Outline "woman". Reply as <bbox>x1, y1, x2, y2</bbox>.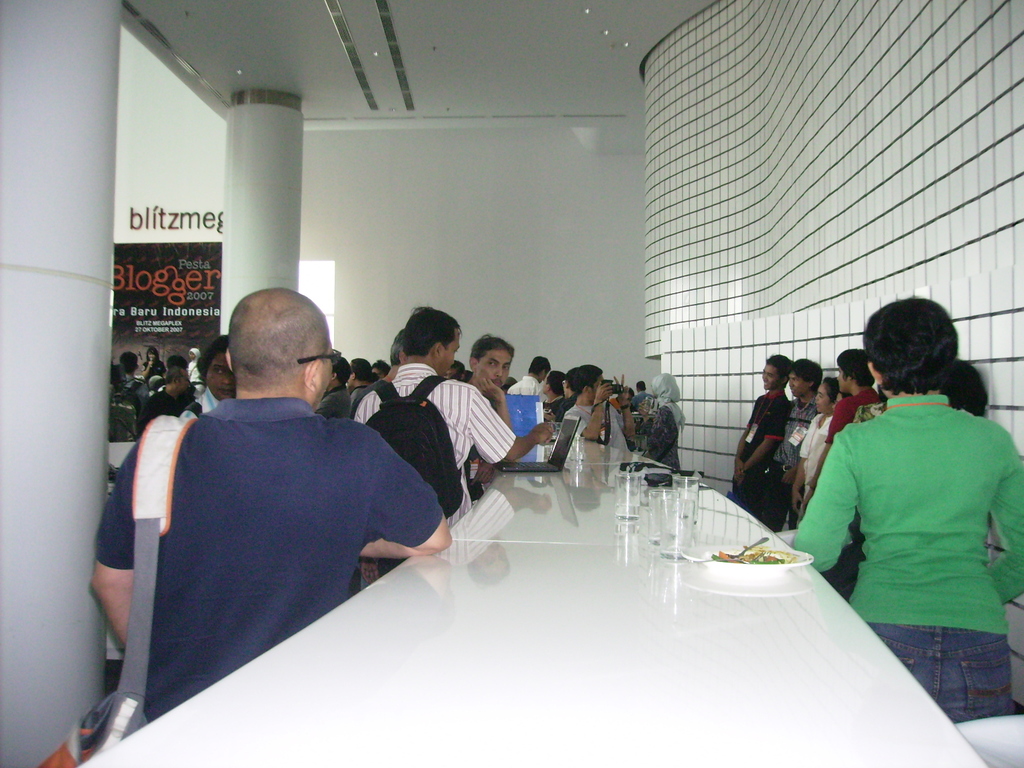
<bbox>755, 278, 1017, 712</bbox>.
